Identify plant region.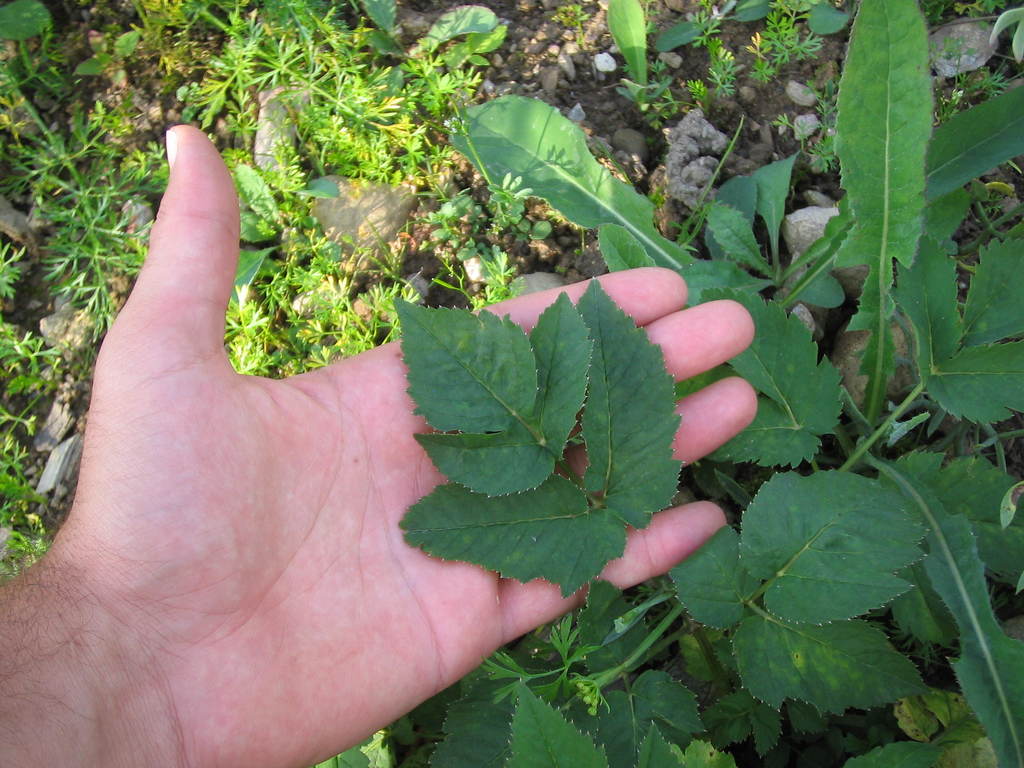
Region: l=641, t=54, r=689, b=132.
